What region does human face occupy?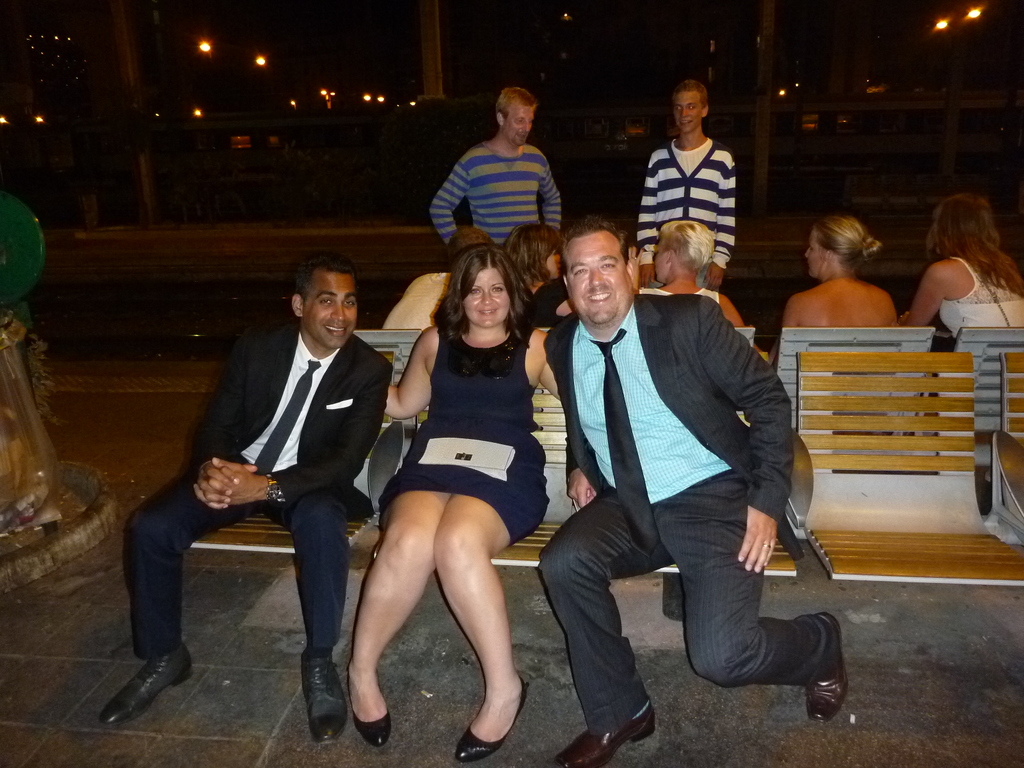
564, 227, 636, 324.
